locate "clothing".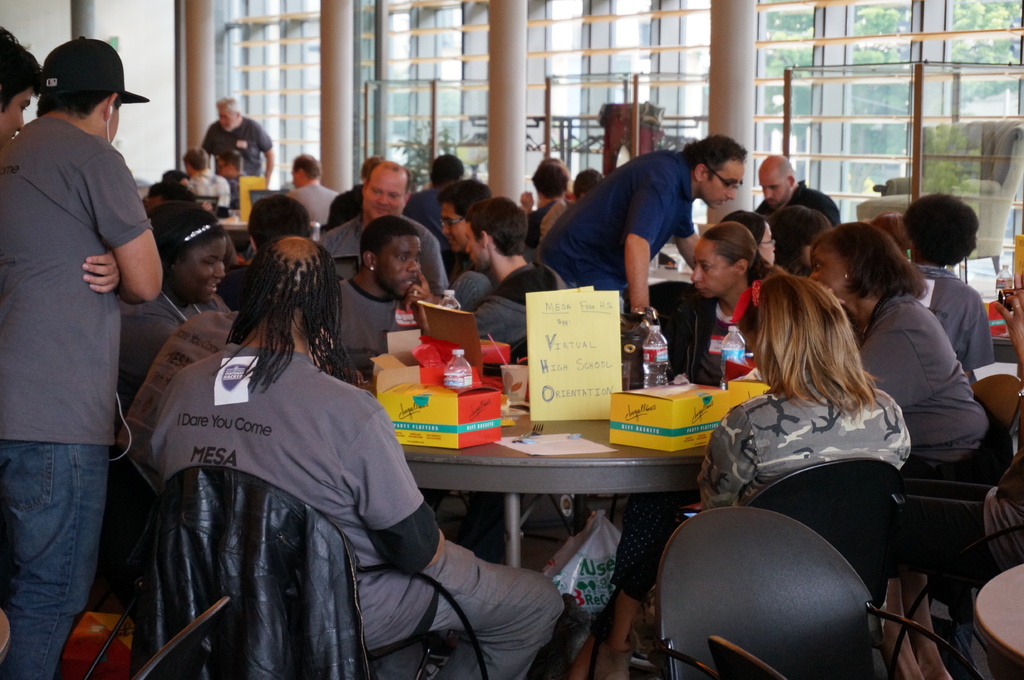
Bounding box: region(470, 262, 575, 361).
